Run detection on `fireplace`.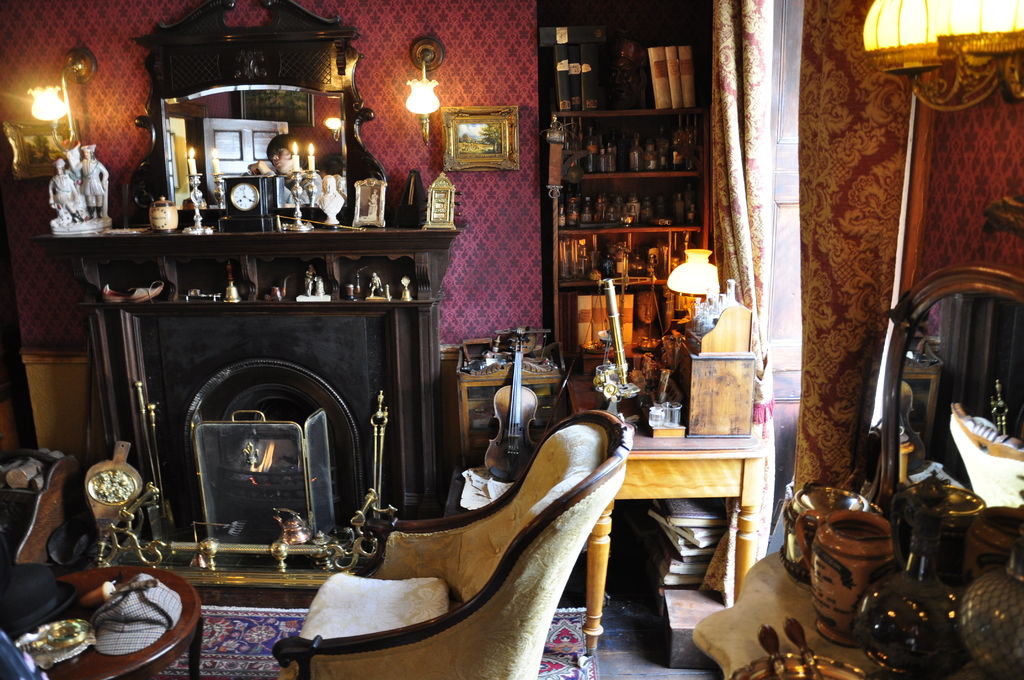
Result: bbox=[52, 227, 442, 575].
